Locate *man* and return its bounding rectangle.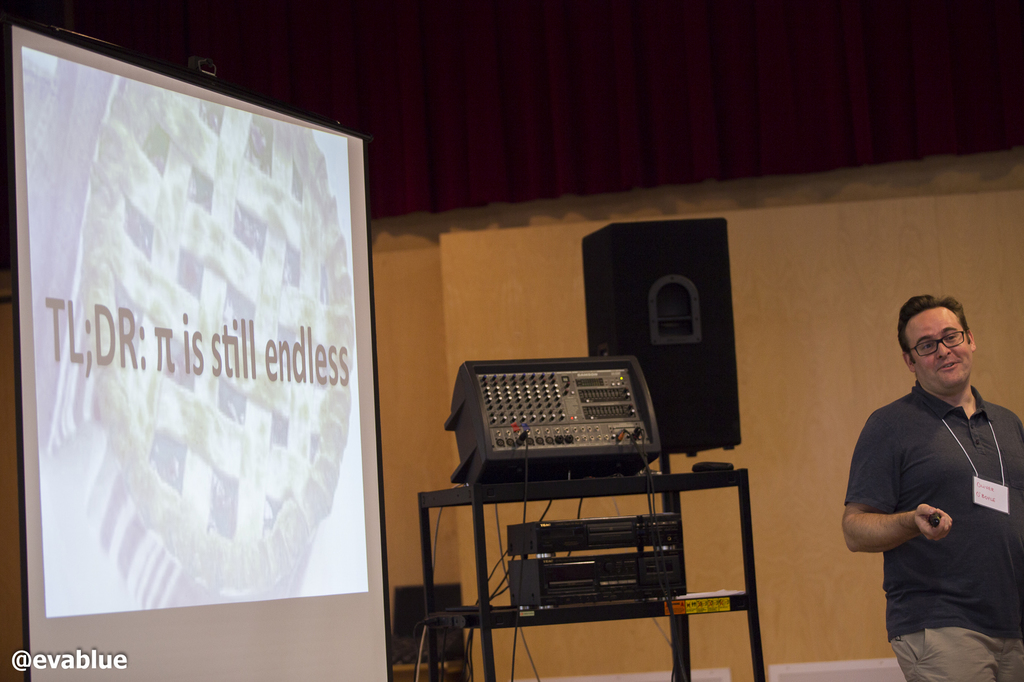
844 279 1020 681.
